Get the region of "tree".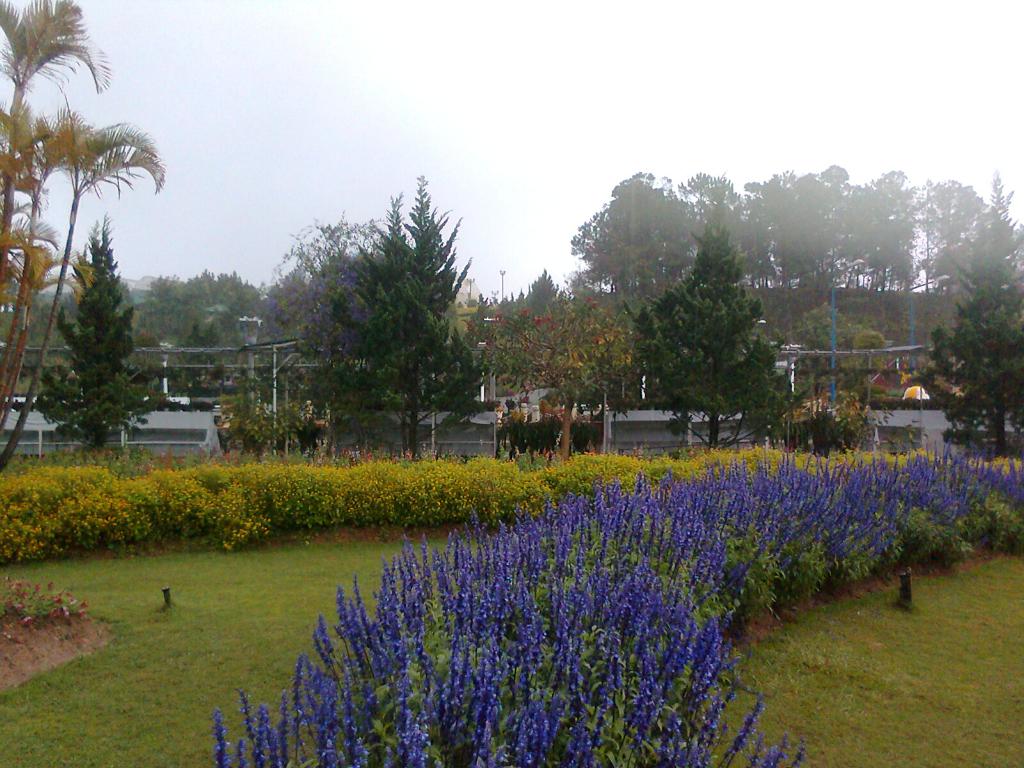
[x1=262, y1=182, x2=490, y2=470].
